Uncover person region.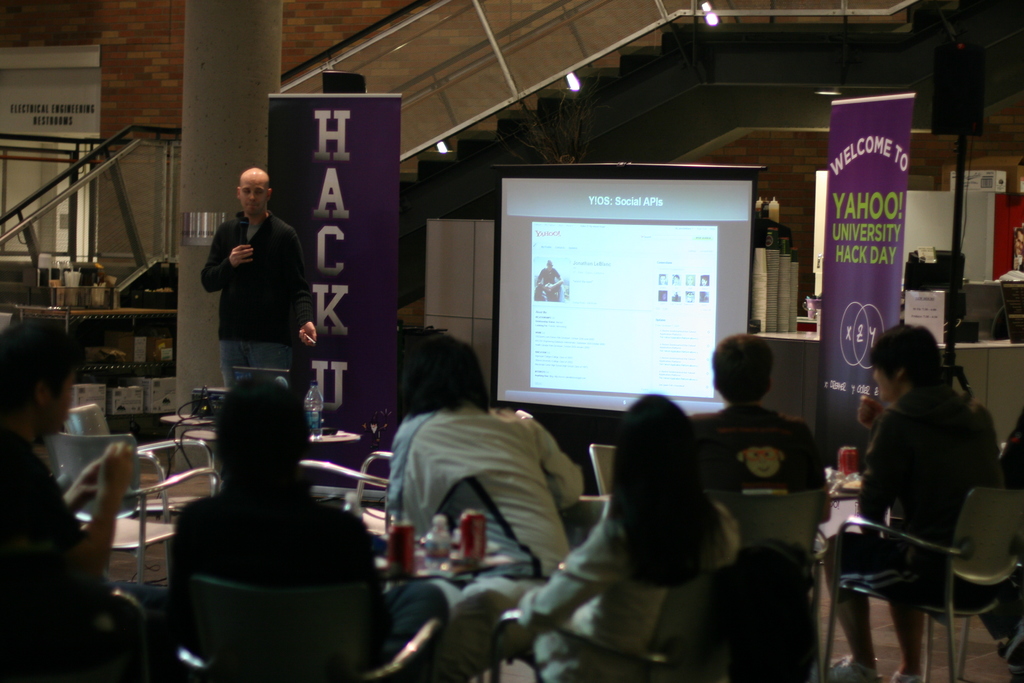
Uncovered: 164, 377, 392, 682.
